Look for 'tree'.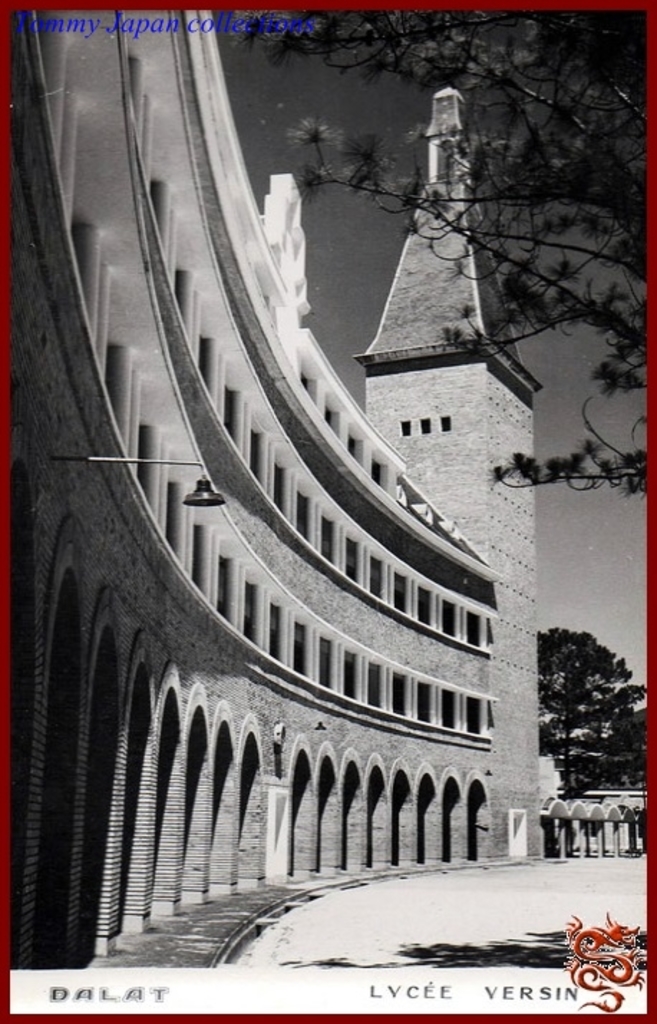
Found: [537,624,644,845].
